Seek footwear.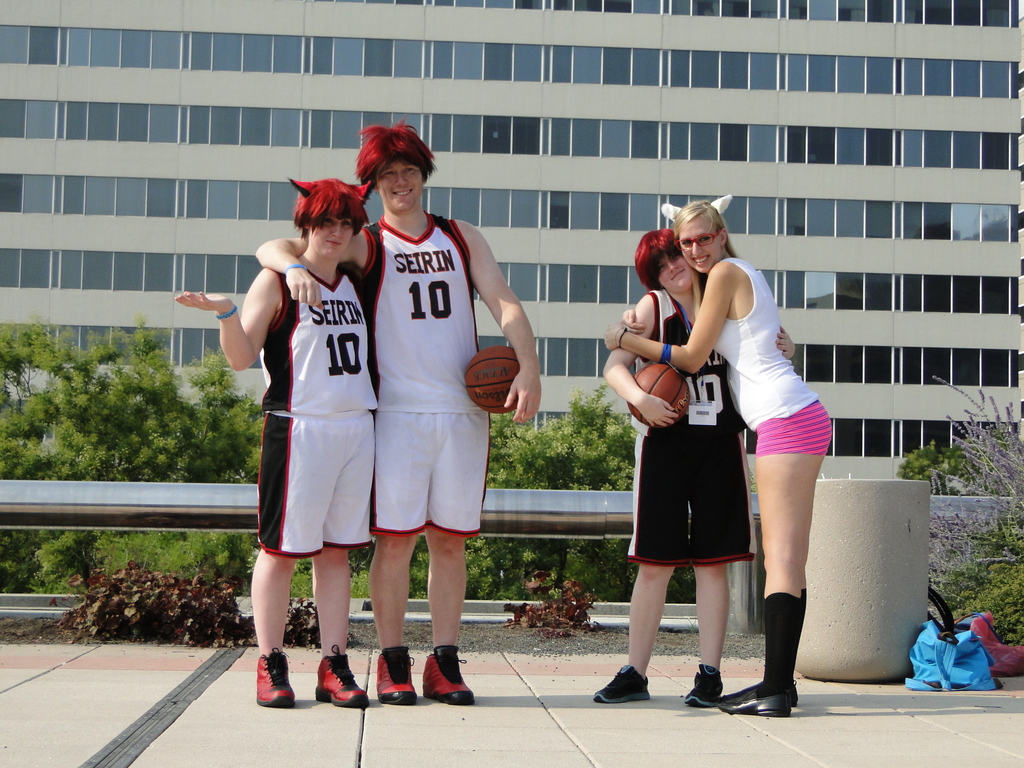
[399,650,470,724].
